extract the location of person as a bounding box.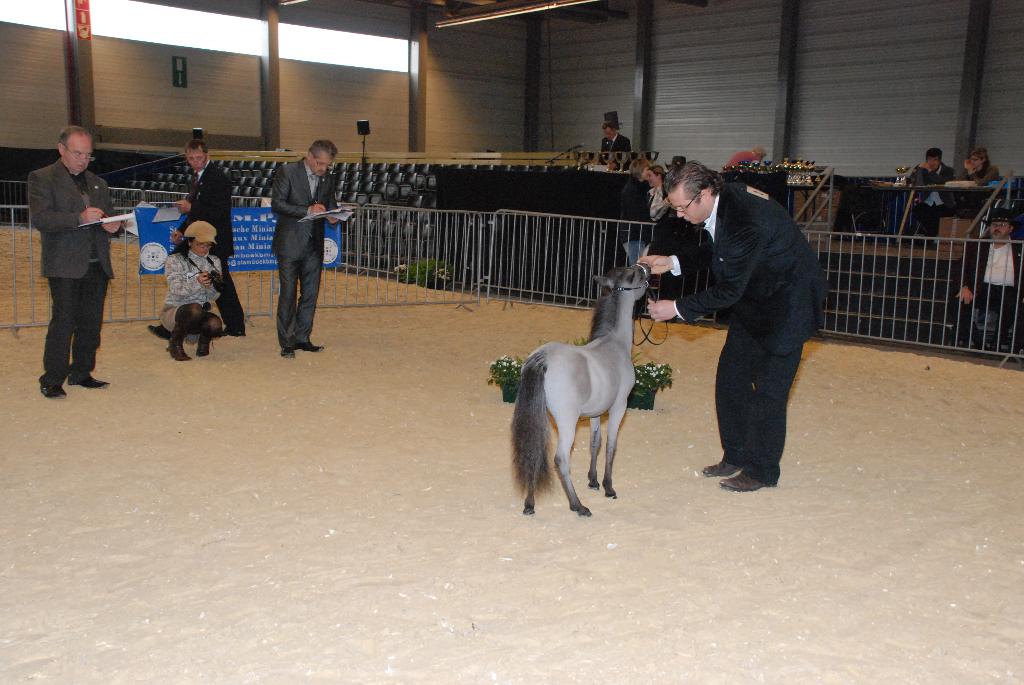
select_region(948, 209, 1023, 362).
